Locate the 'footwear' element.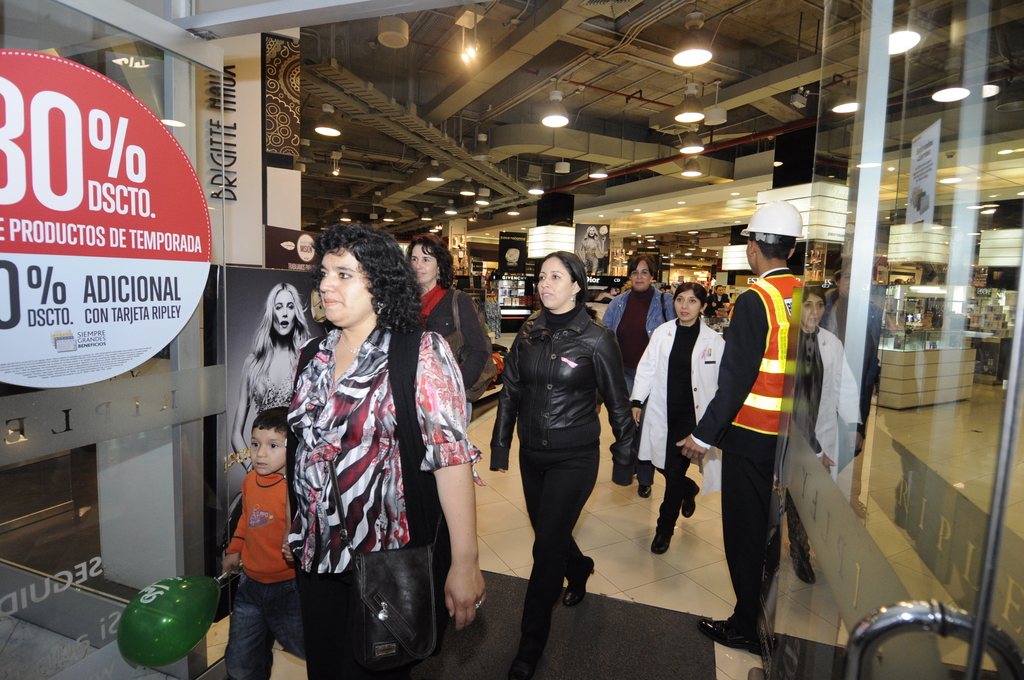
Element bbox: rect(641, 485, 653, 498).
